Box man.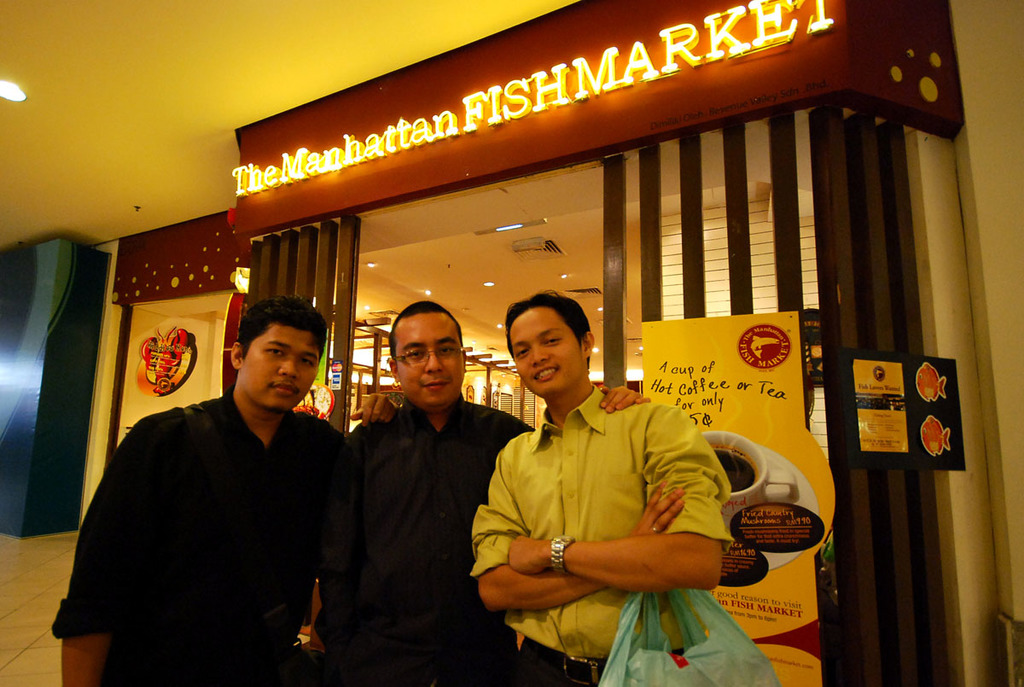
(x1=56, y1=298, x2=399, y2=686).
